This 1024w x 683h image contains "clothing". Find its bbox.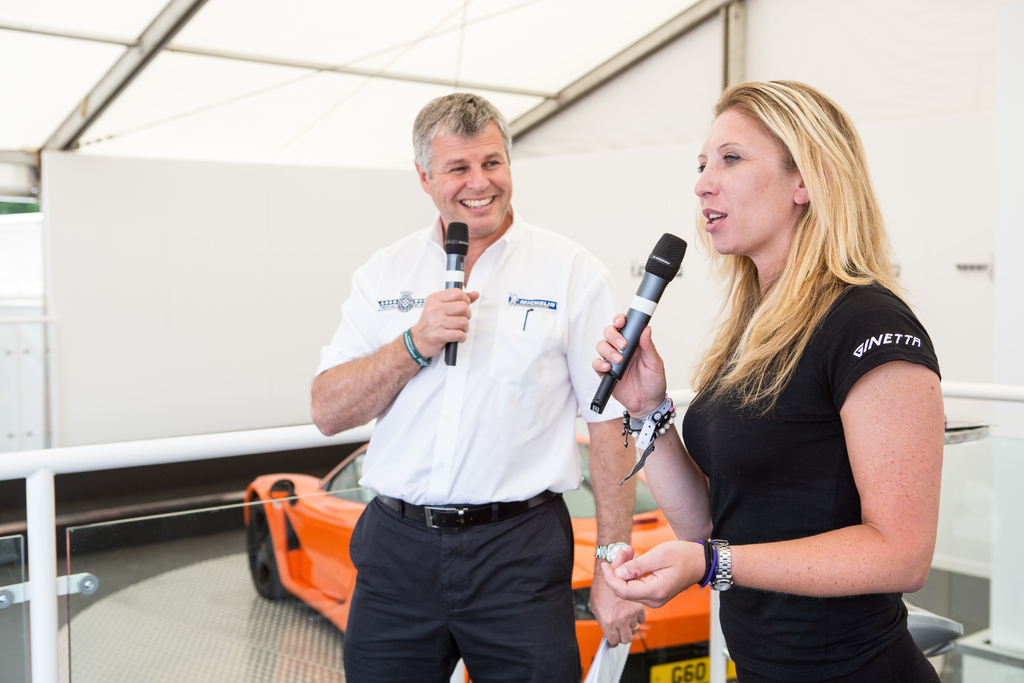
bbox(312, 209, 633, 680).
